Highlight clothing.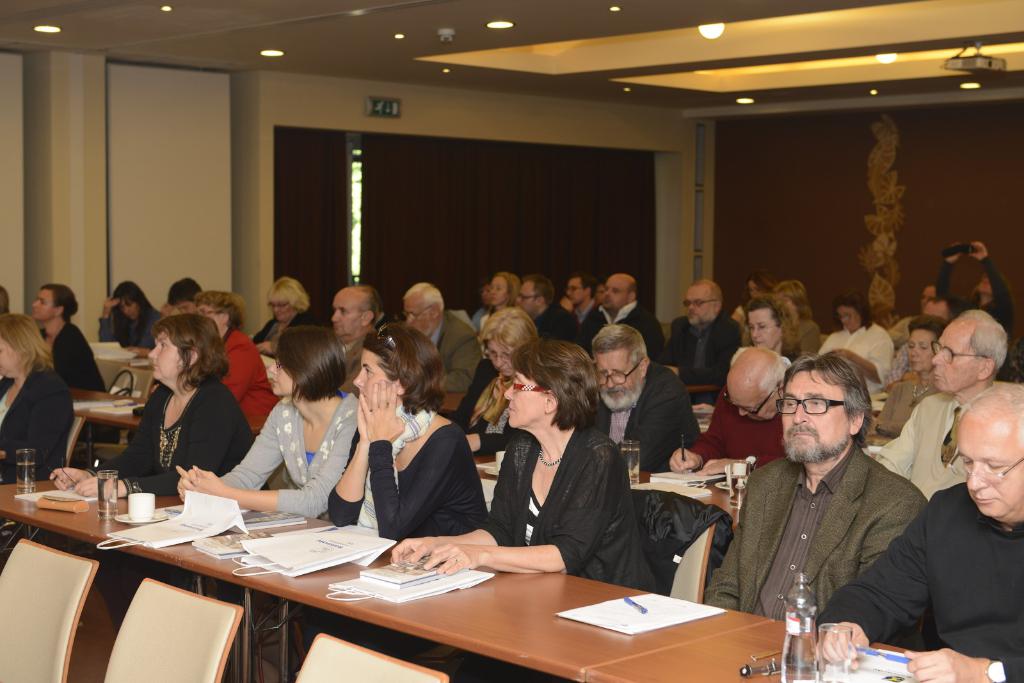
Highlighted region: {"left": 328, "top": 422, "right": 481, "bottom": 542}.
